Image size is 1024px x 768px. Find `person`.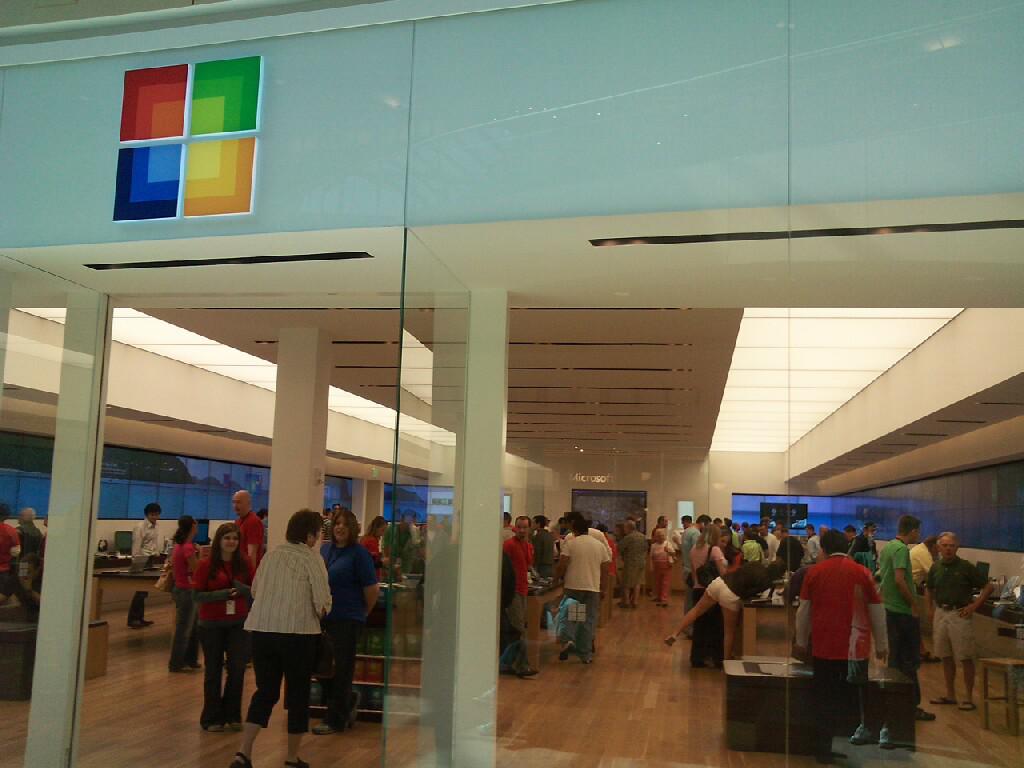
[844,523,874,563].
